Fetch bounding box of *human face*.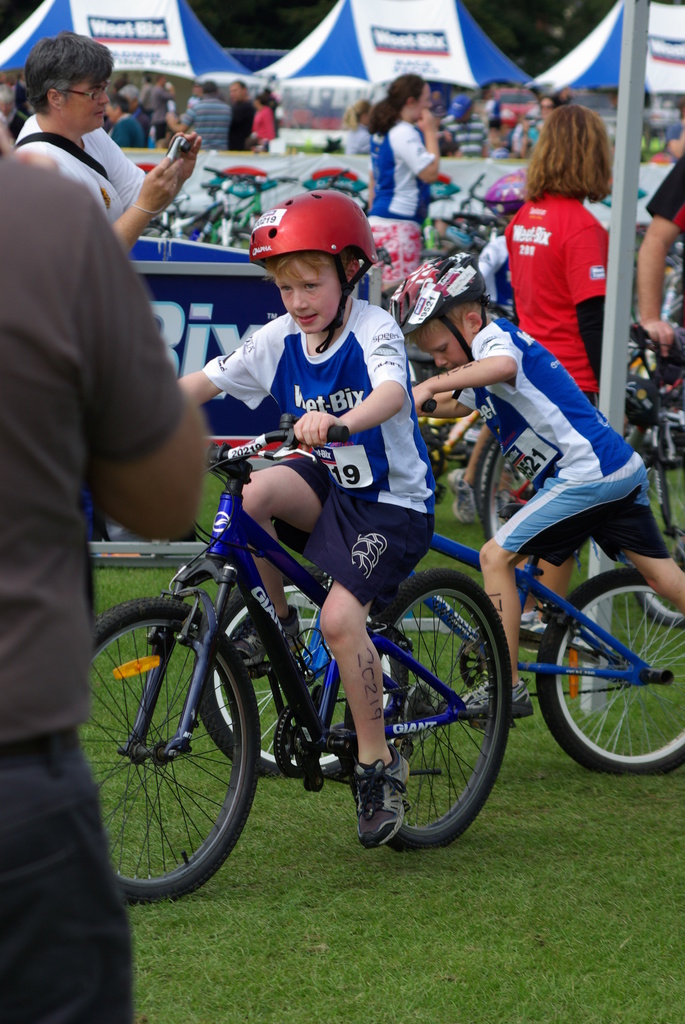
Bbox: box=[66, 67, 107, 130].
